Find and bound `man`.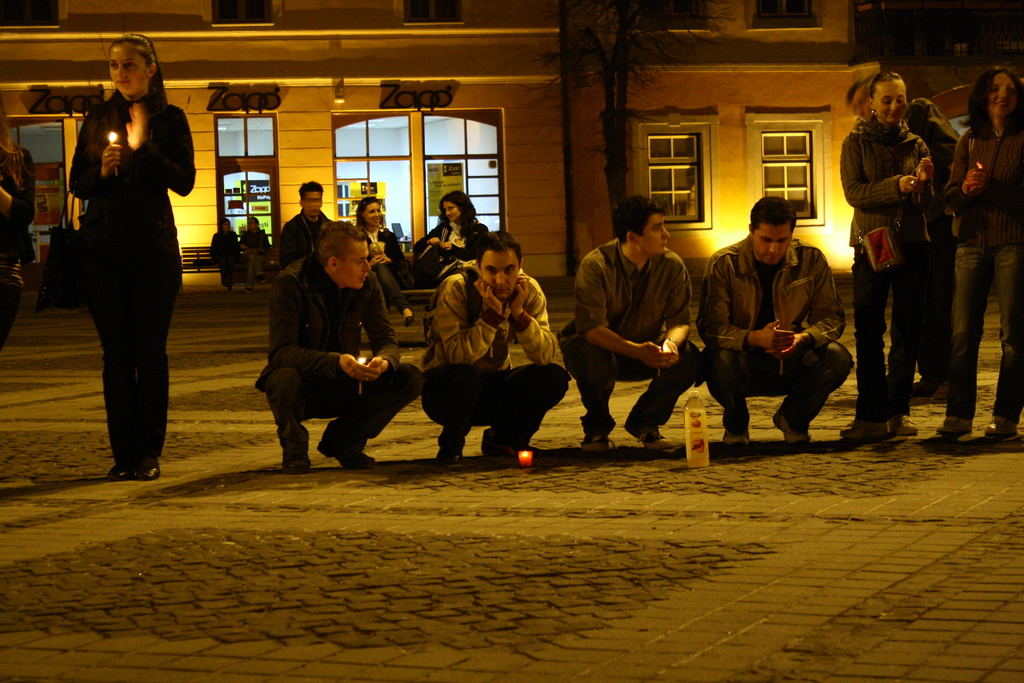
Bound: (841, 76, 960, 403).
